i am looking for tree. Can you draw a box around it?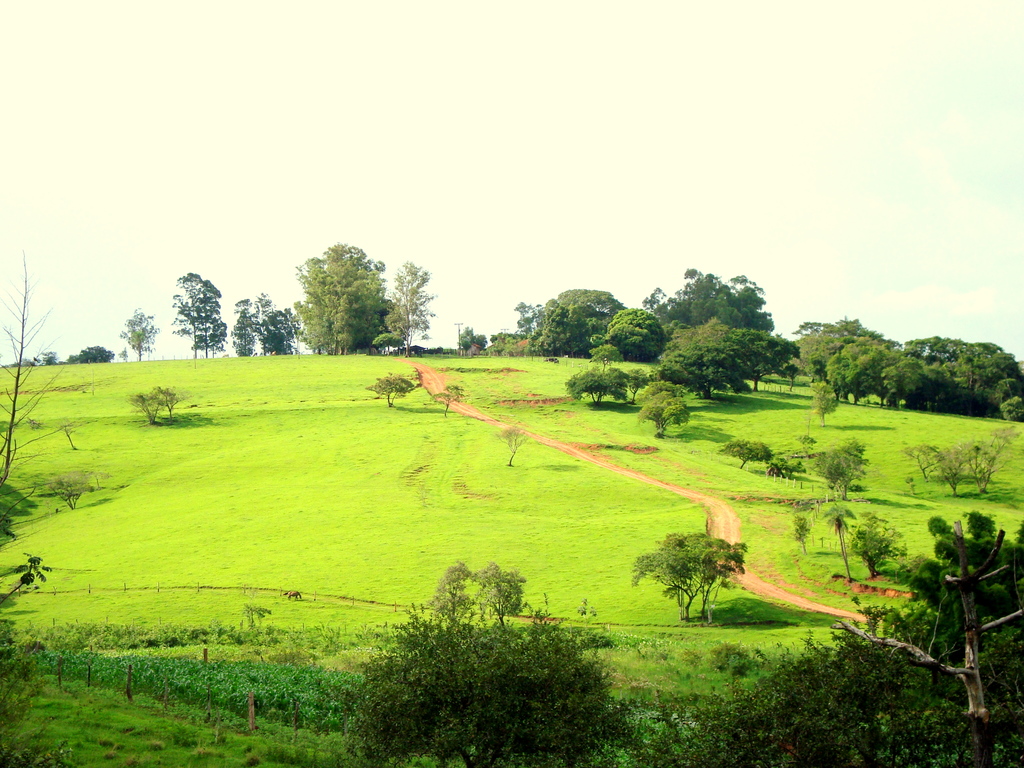
Sure, the bounding box is bbox=(816, 437, 869, 503).
